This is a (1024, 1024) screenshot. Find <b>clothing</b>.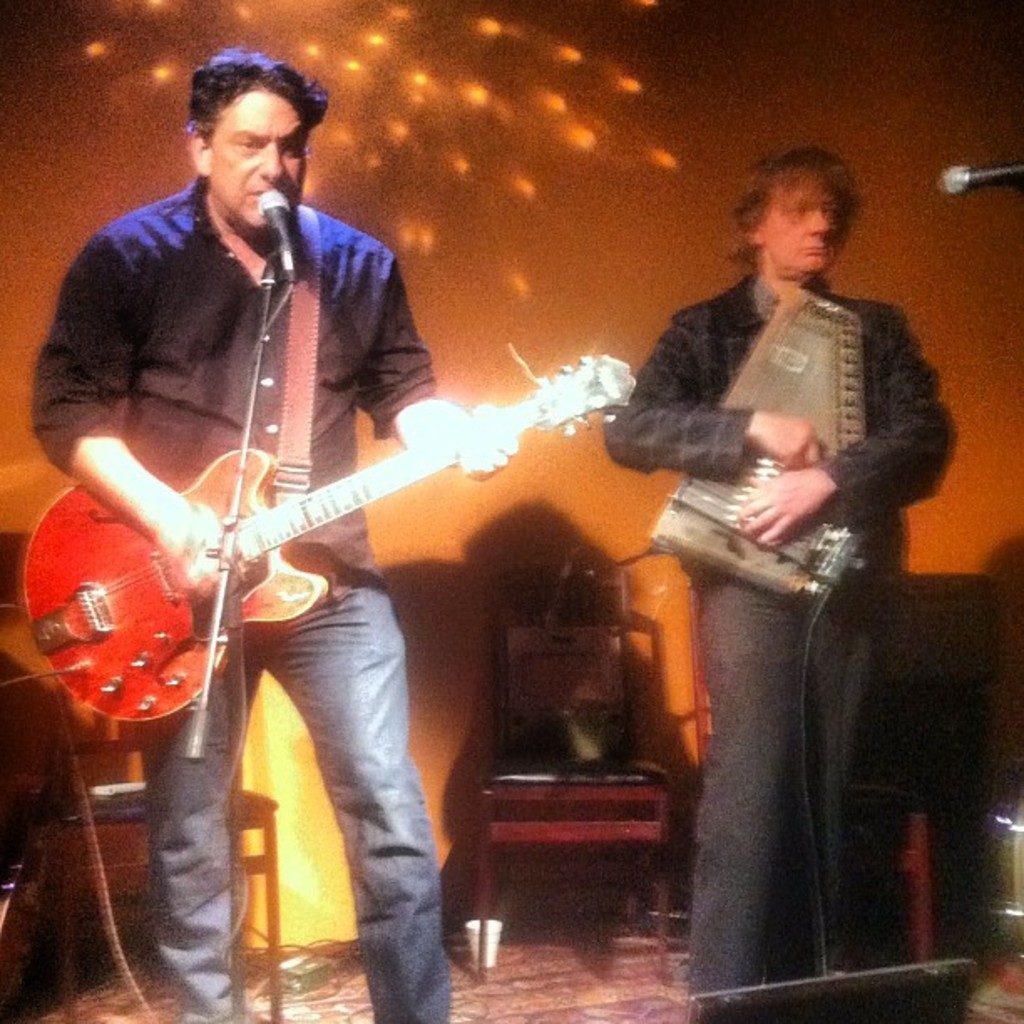
Bounding box: select_region(604, 249, 957, 1002).
